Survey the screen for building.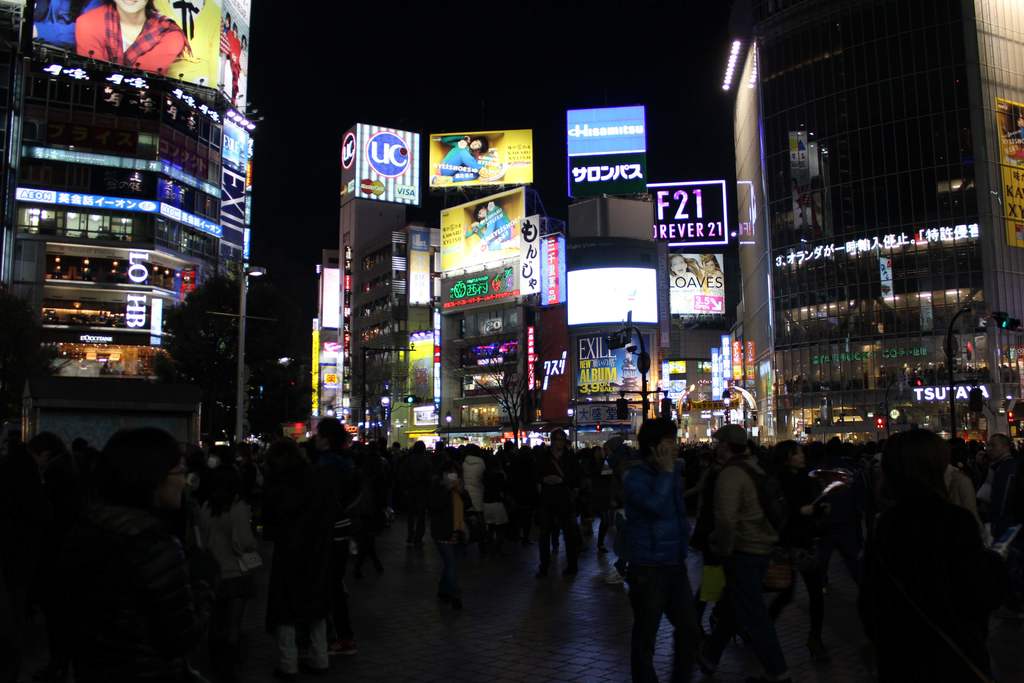
Survey found: [738,13,1017,444].
